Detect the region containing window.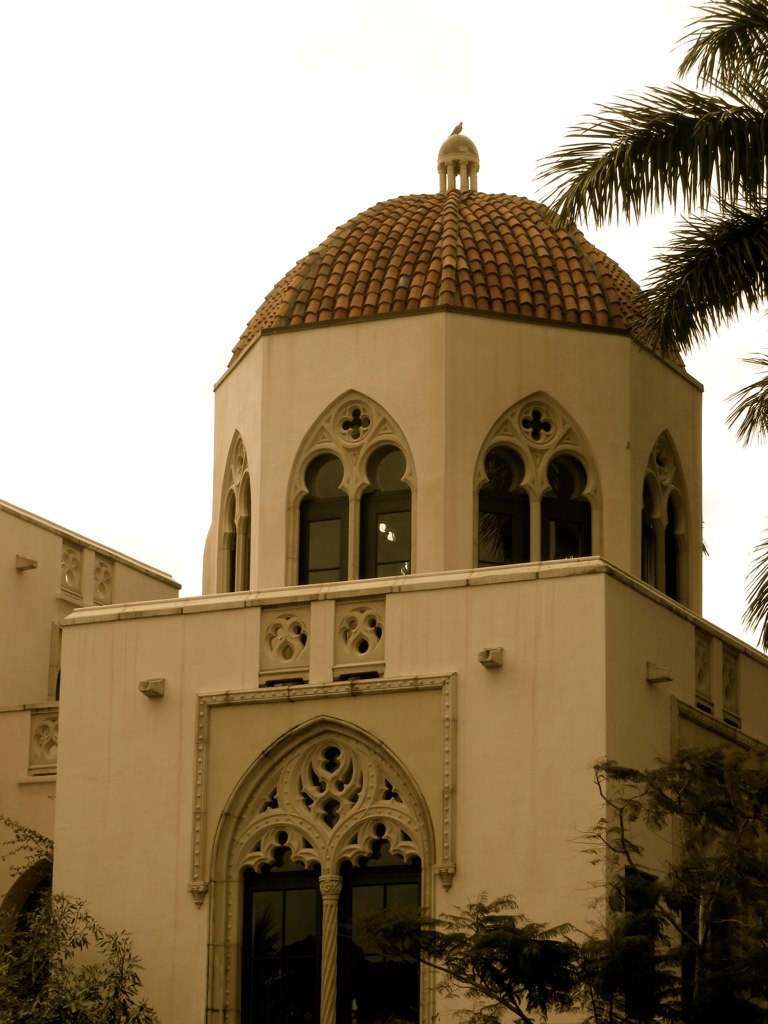
<bbox>461, 383, 611, 586</bbox>.
